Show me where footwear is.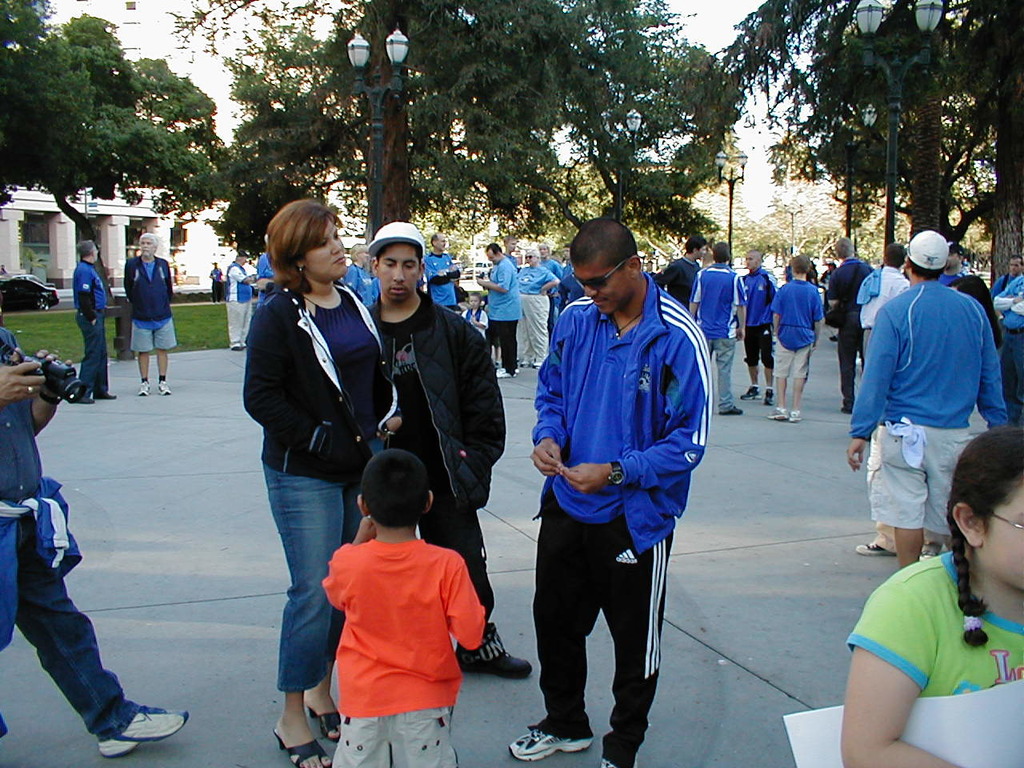
footwear is at left=787, top=411, right=801, bottom=422.
